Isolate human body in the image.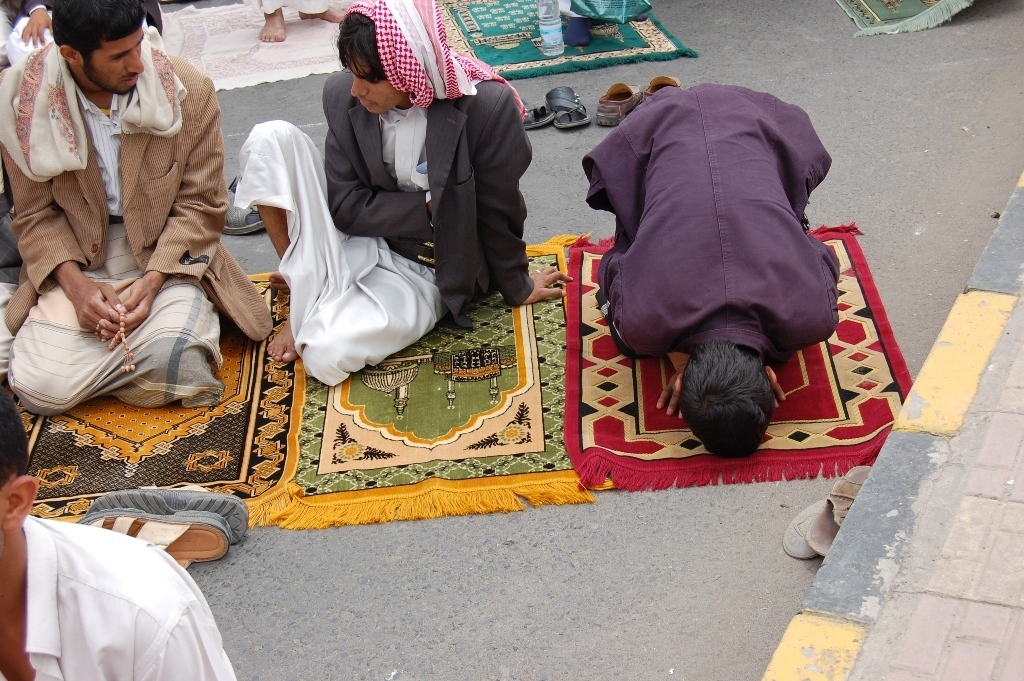
Isolated region: <bbox>561, 0, 594, 49</bbox>.
